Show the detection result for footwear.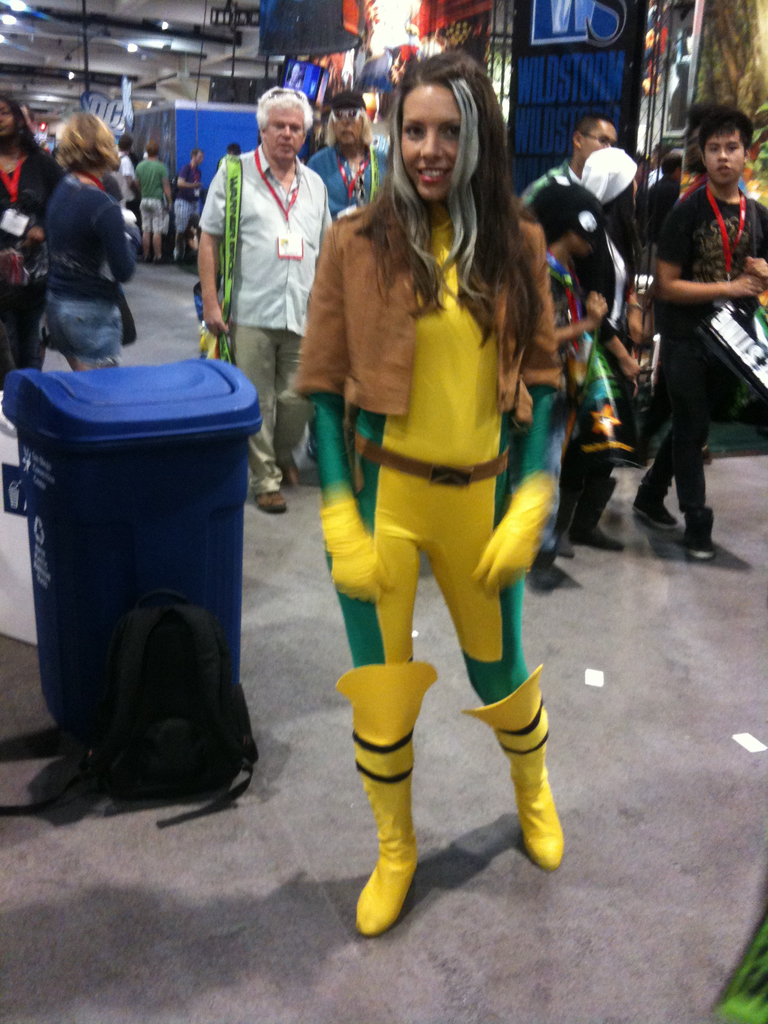
detection(632, 483, 678, 529).
